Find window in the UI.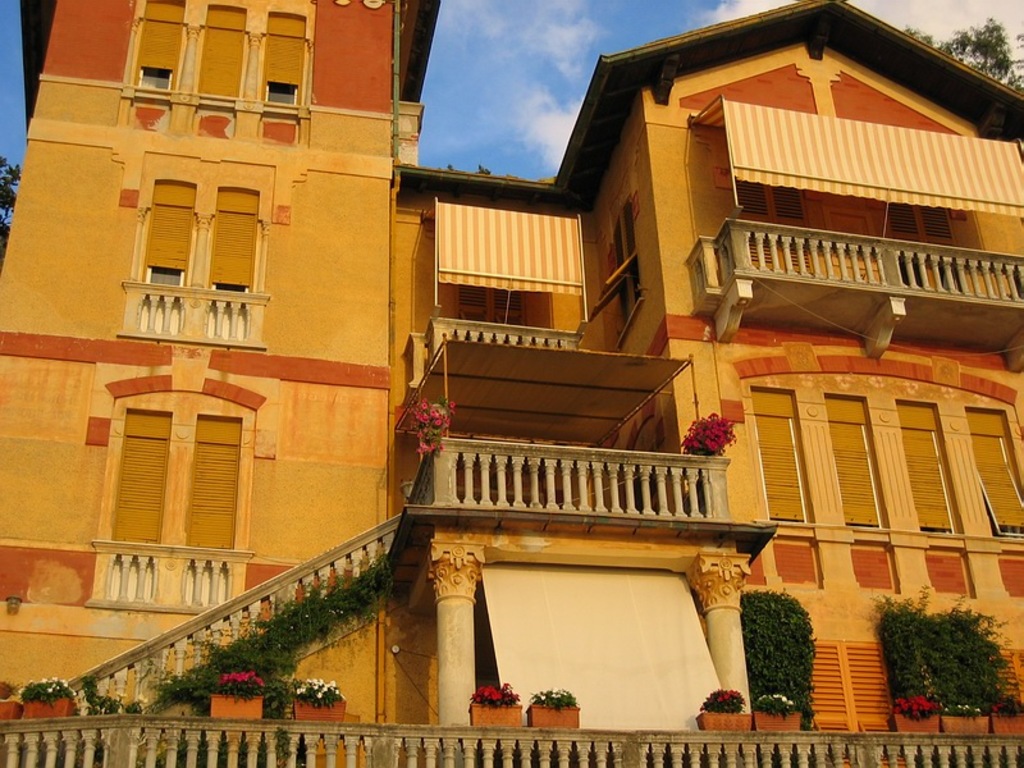
UI element at {"left": 736, "top": 170, "right": 800, "bottom": 214}.
